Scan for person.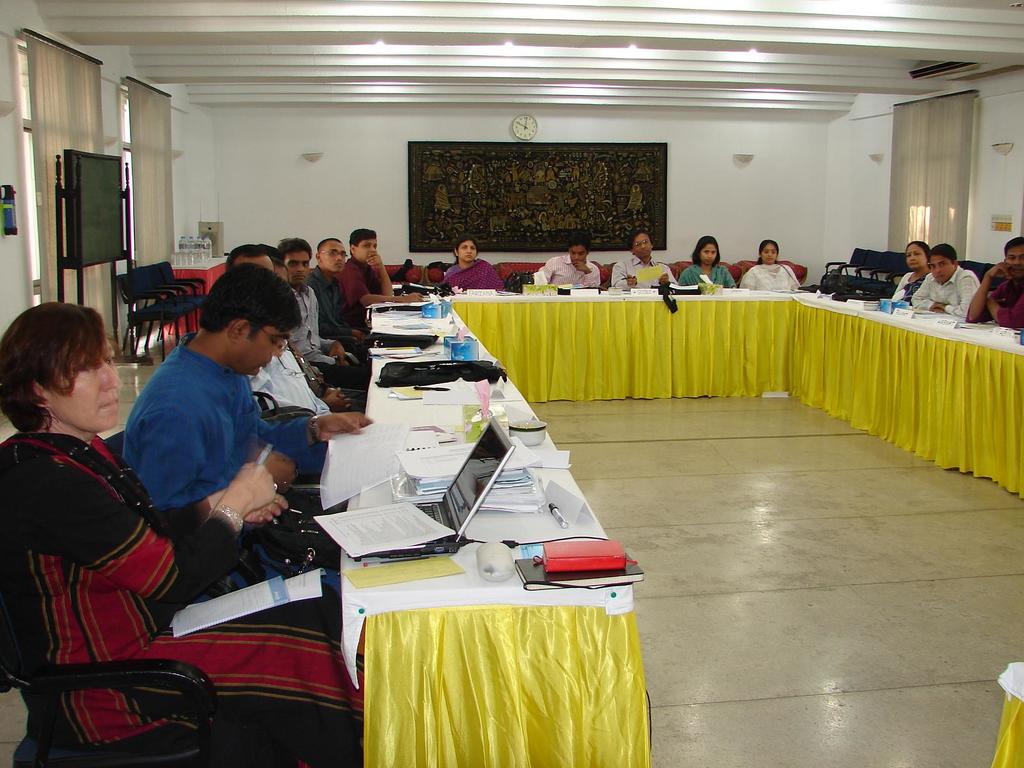
Scan result: Rect(281, 239, 345, 378).
